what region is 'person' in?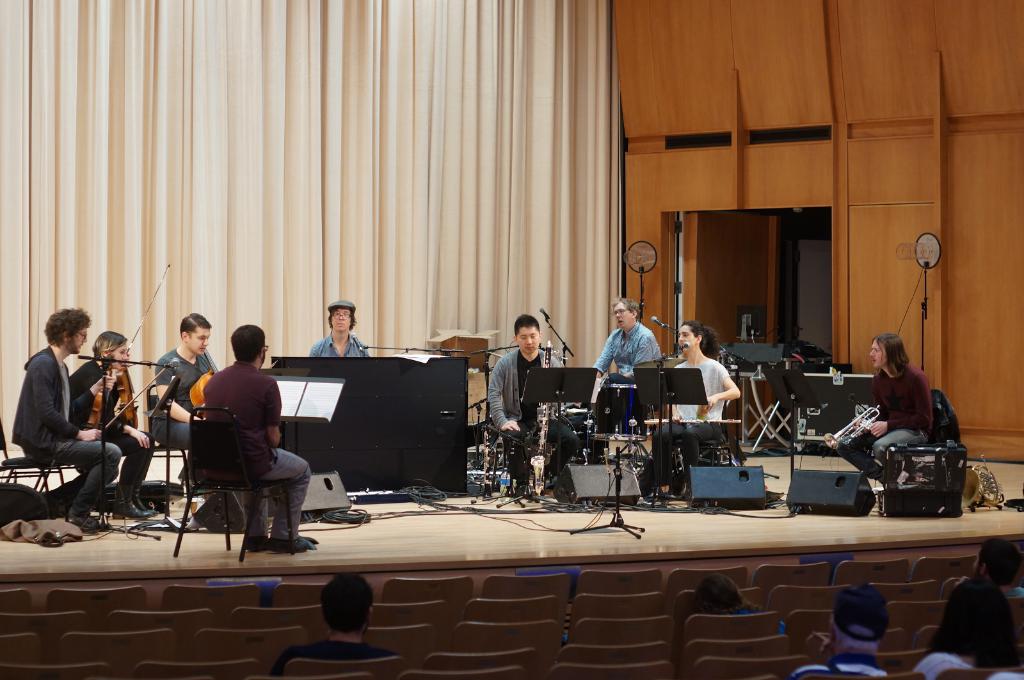
<region>10, 301, 121, 535</region>.
